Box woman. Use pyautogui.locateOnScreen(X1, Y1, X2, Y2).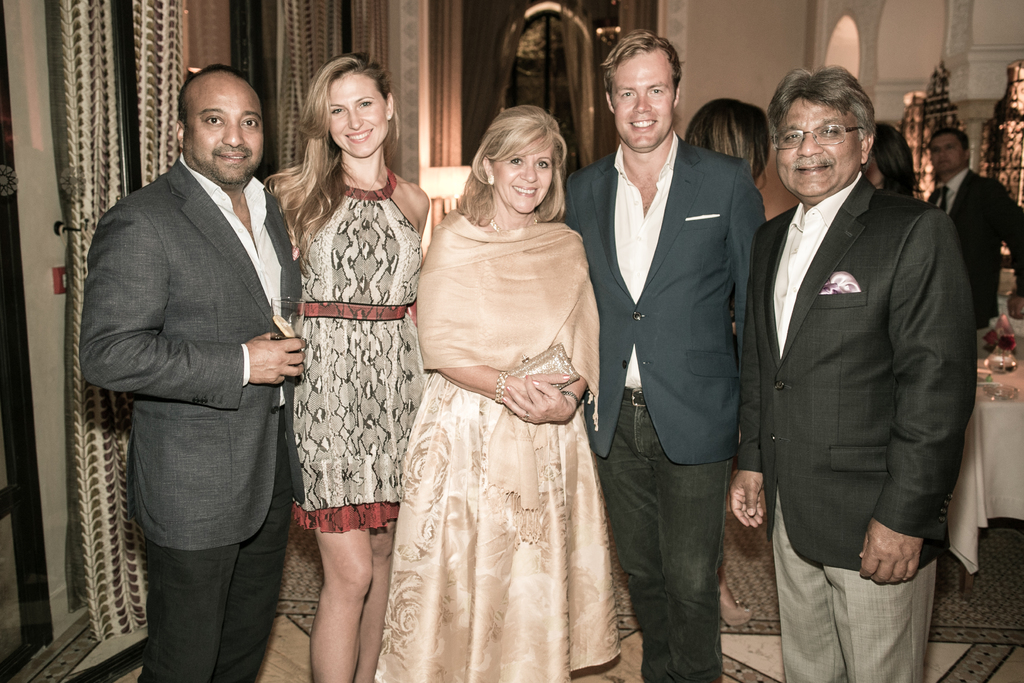
pyautogui.locateOnScreen(266, 55, 461, 682).
